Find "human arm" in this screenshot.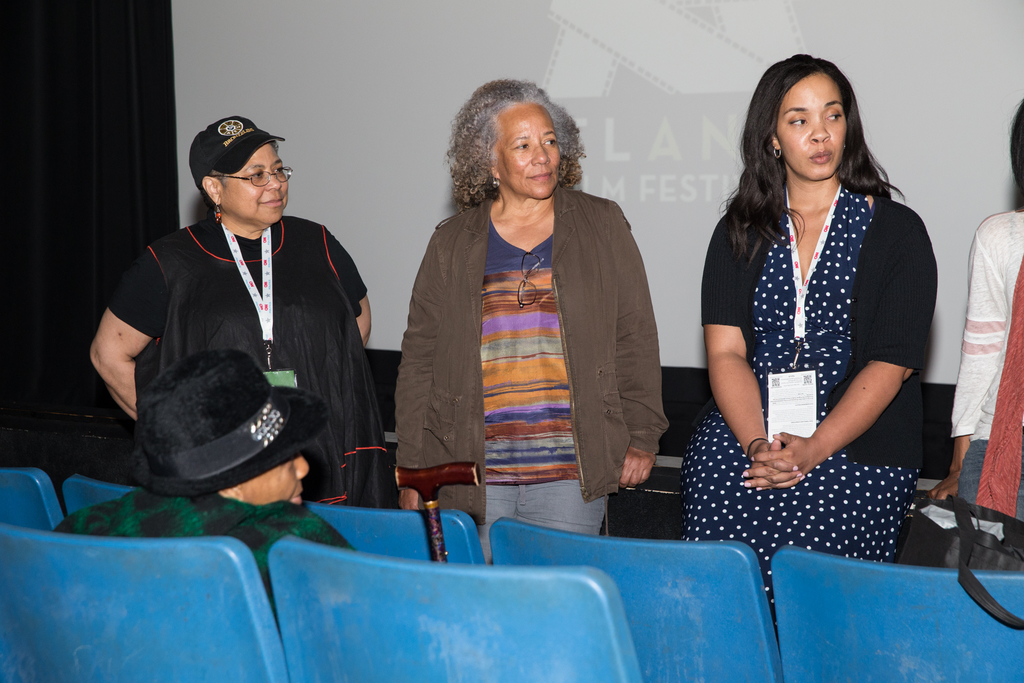
The bounding box for "human arm" is 83:247:175:434.
